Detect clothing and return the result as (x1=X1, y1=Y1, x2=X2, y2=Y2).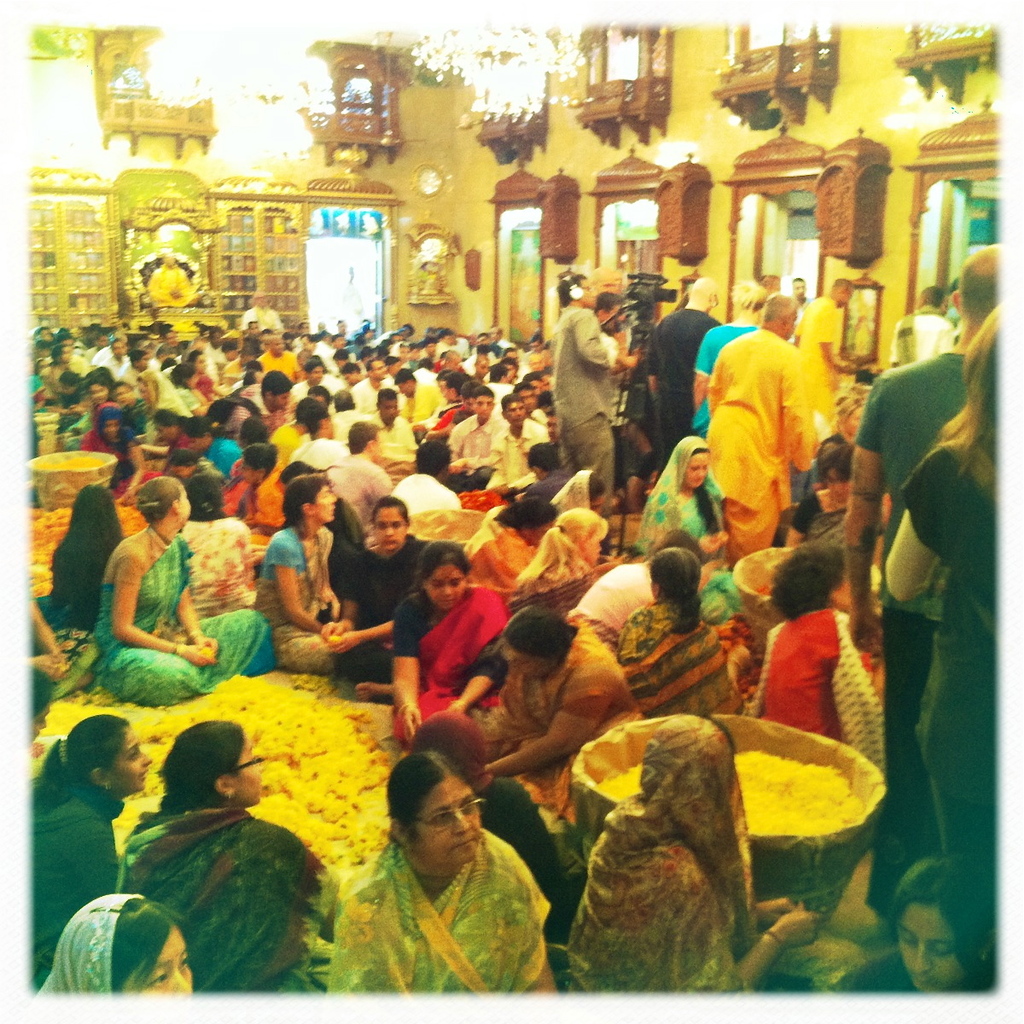
(x1=117, y1=800, x2=332, y2=993).
